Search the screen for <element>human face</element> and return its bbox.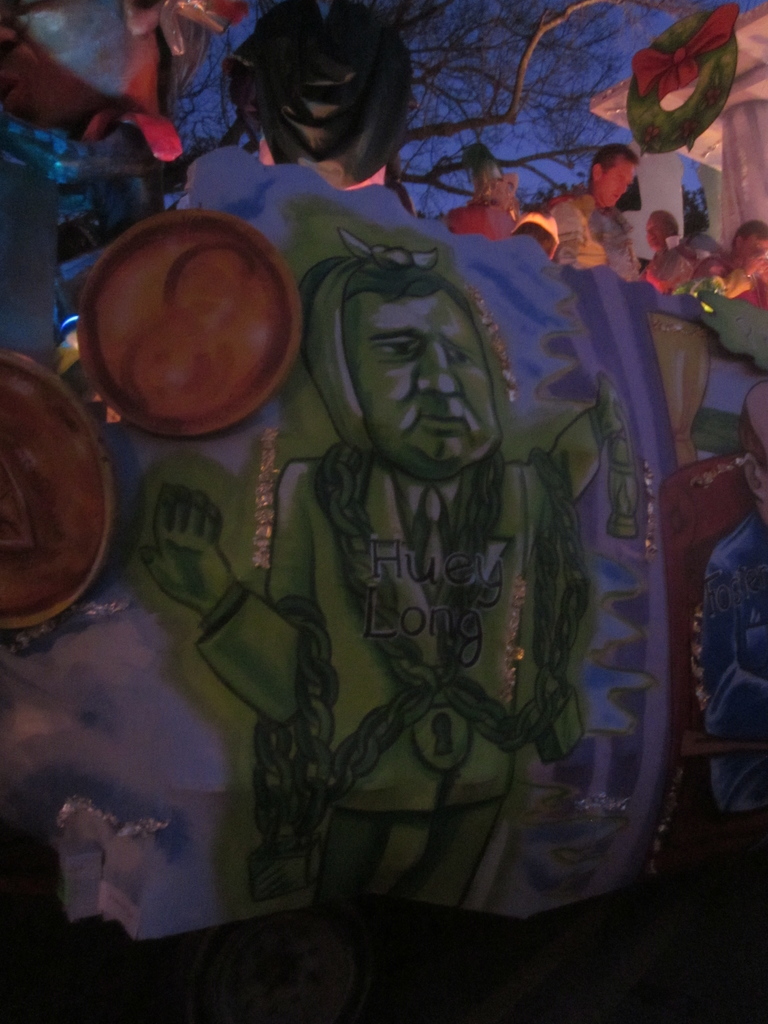
Found: l=357, t=290, r=497, b=479.
